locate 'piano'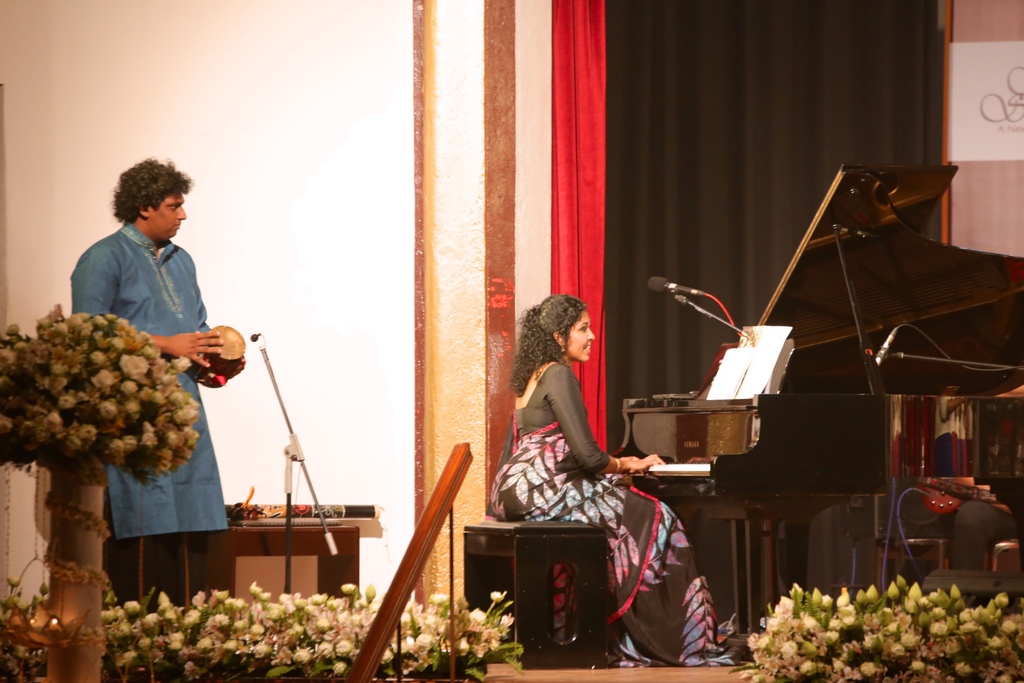
(left=609, top=156, right=1023, bottom=661)
